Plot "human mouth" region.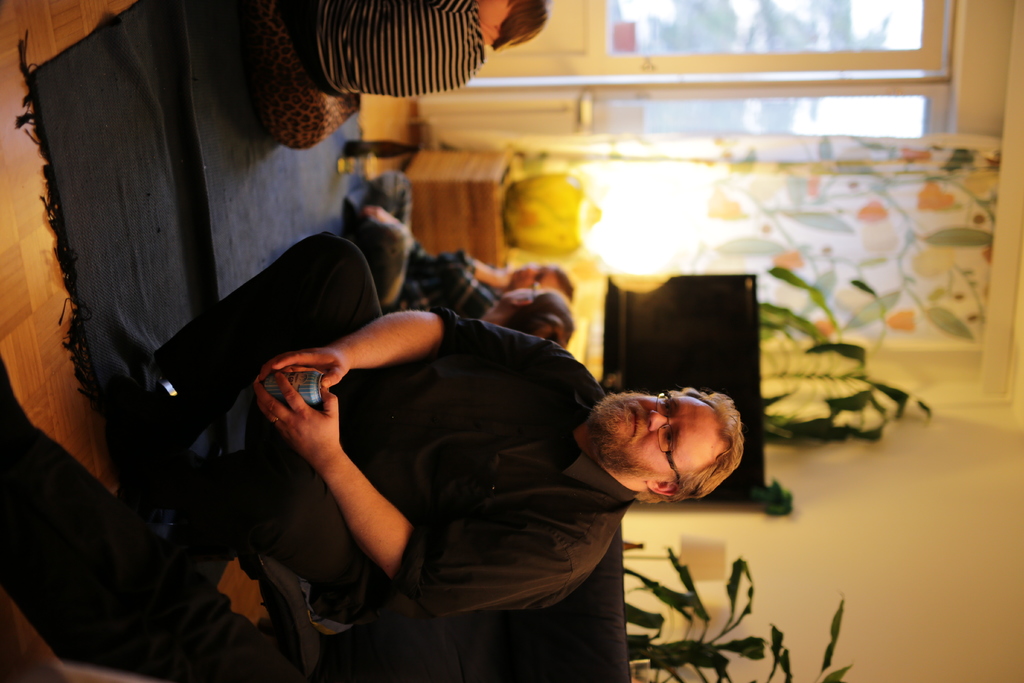
Plotted at (630, 405, 639, 435).
